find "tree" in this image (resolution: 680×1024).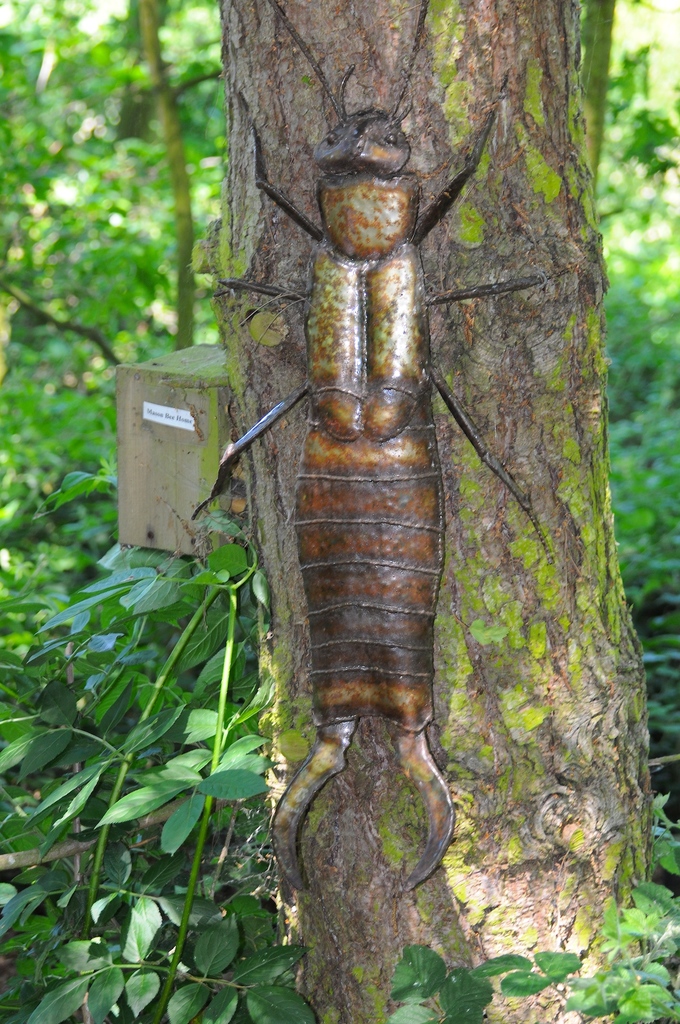
0/0/679/1023.
